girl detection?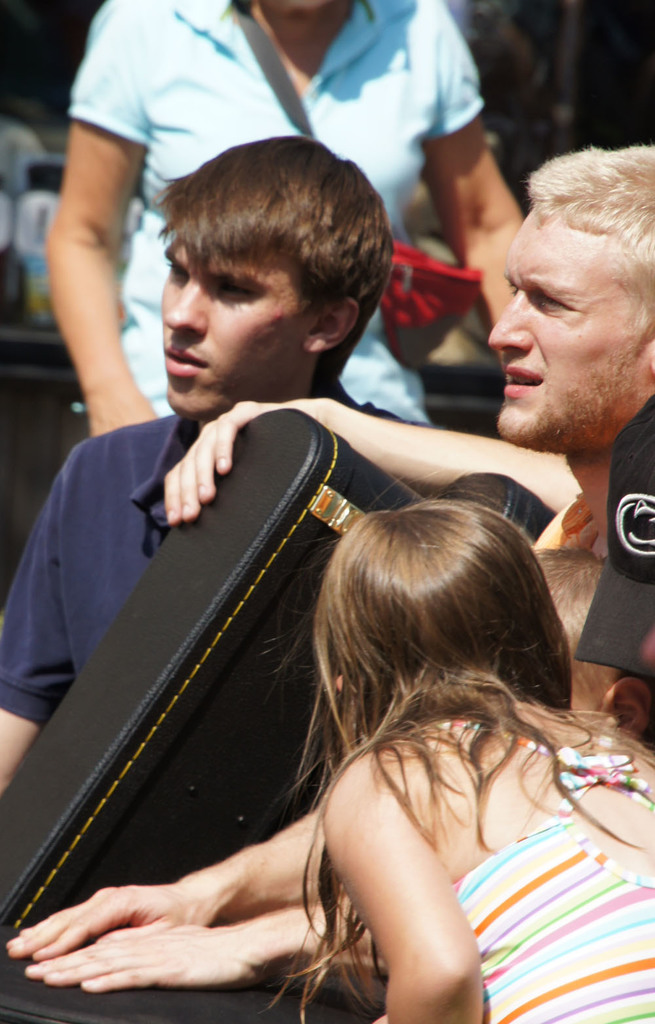
select_region(274, 494, 654, 1023)
